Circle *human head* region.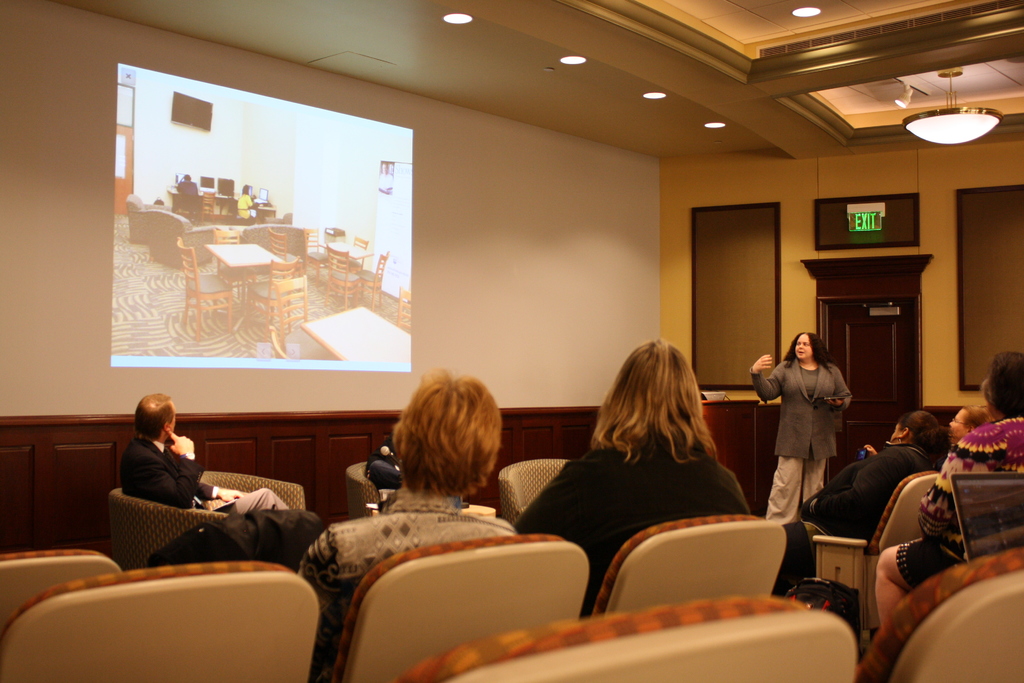
Region: {"x1": 382, "y1": 373, "x2": 513, "y2": 510}.
